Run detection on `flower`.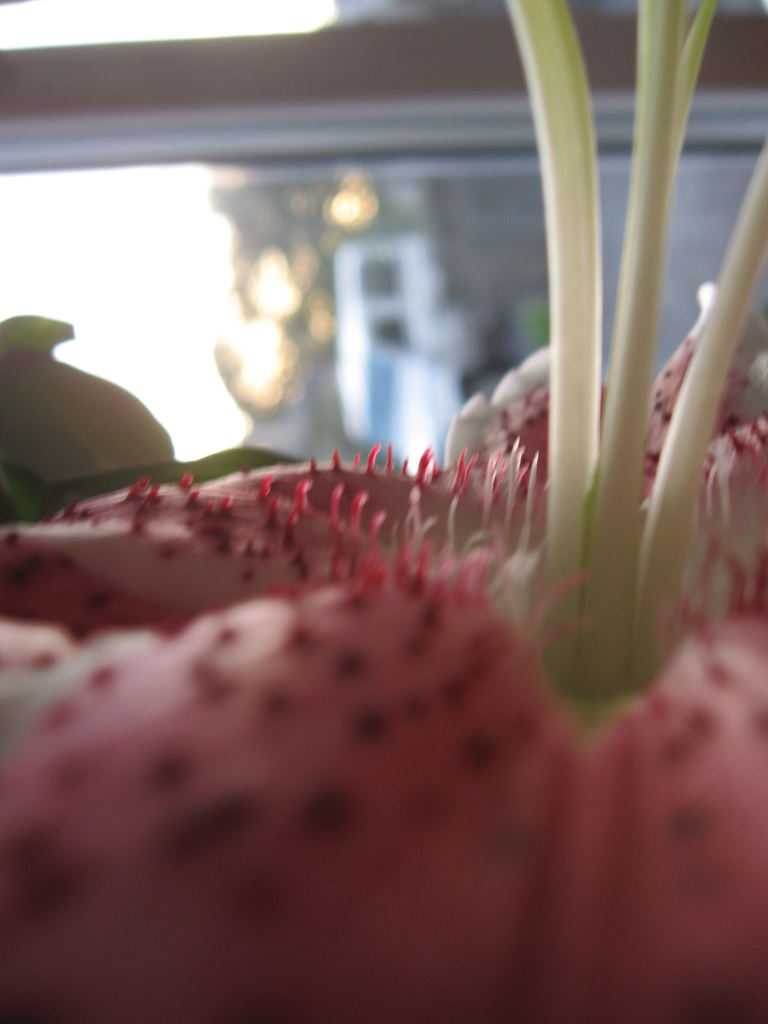
Result: <bbox>13, 166, 767, 966</bbox>.
